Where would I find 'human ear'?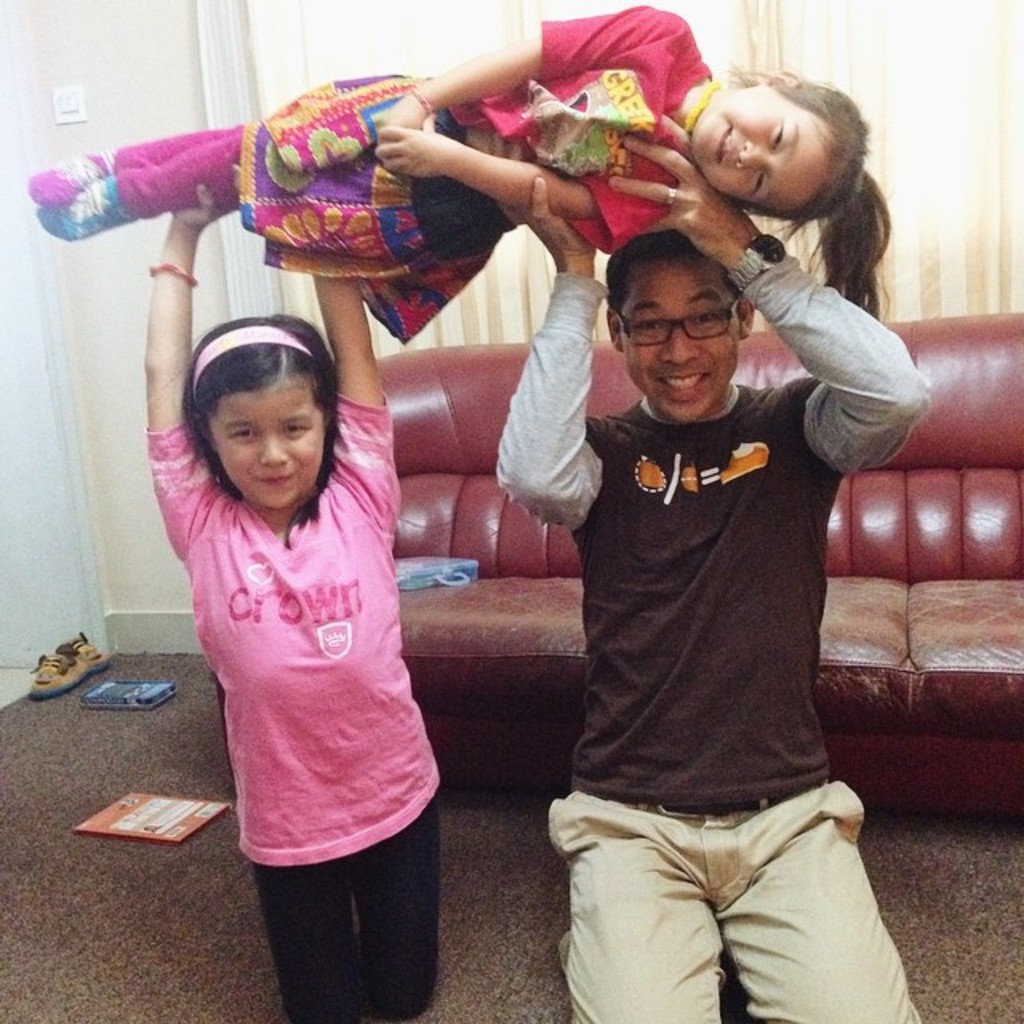
At [752,66,802,91].
